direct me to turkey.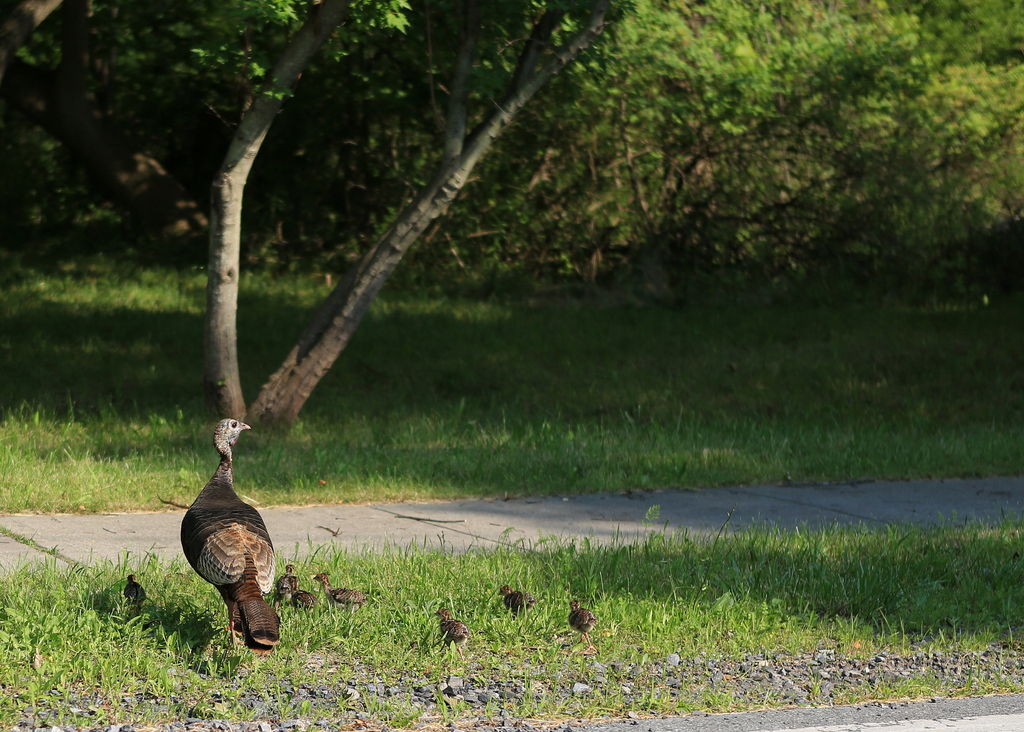
Direction: box=[310, 571, 363, 610].
